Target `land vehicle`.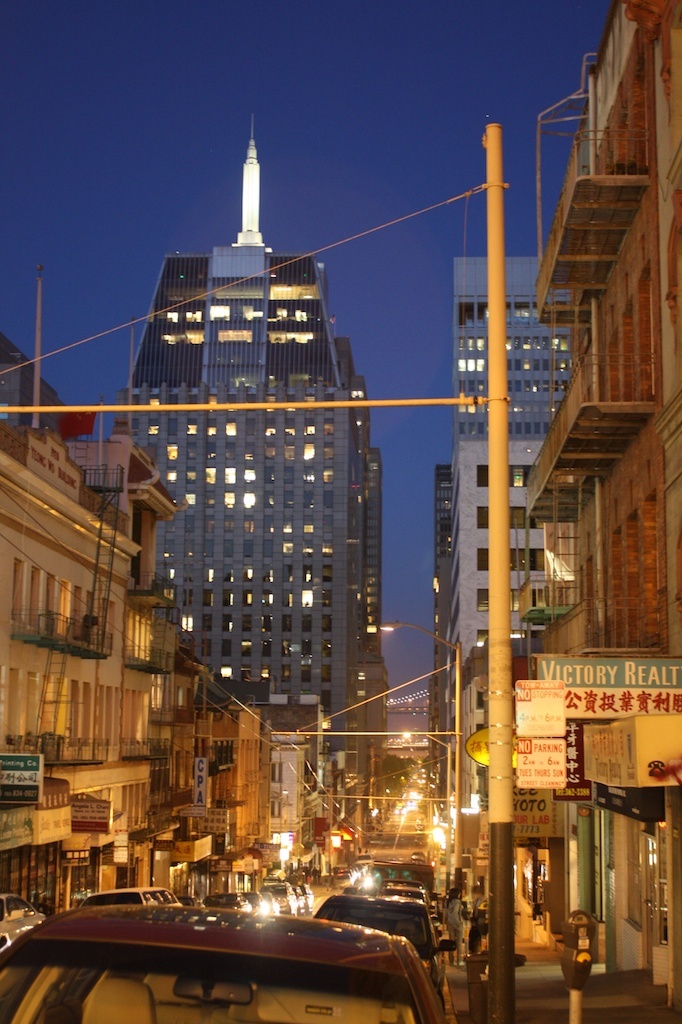
Target region: select_region(0, 893, 48, 950).
